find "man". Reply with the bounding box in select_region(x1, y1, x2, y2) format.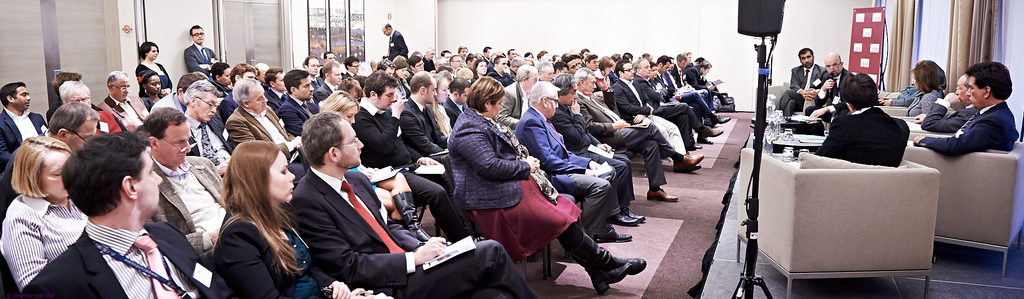
select_region(777, 48, 829, 118).
